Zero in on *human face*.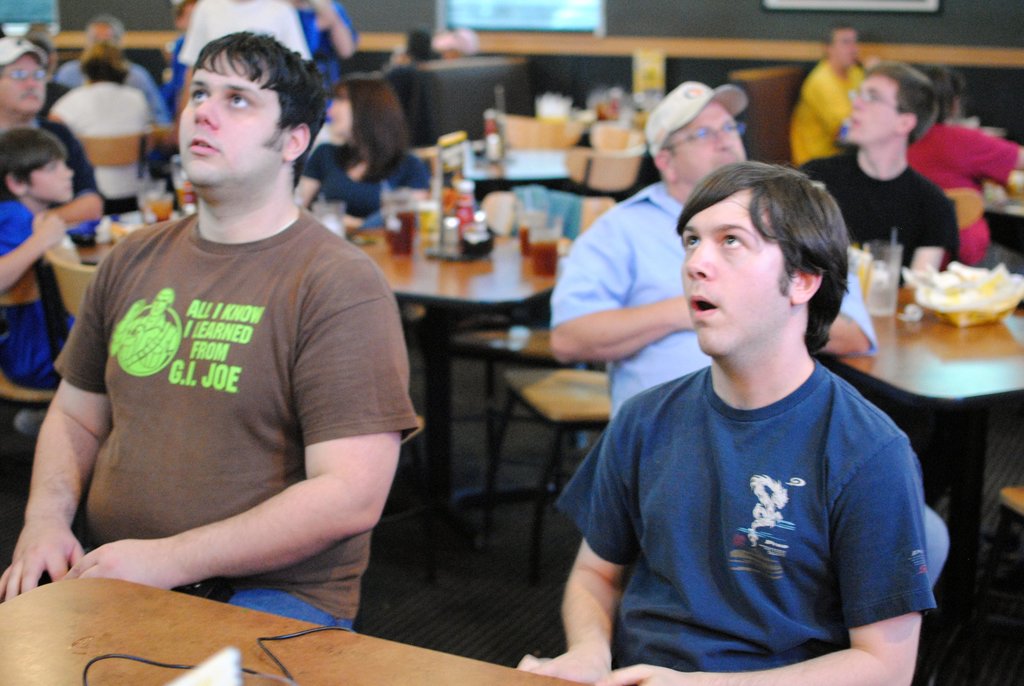
Zeroed in: <region>0, 50, 47, 113</region>.
